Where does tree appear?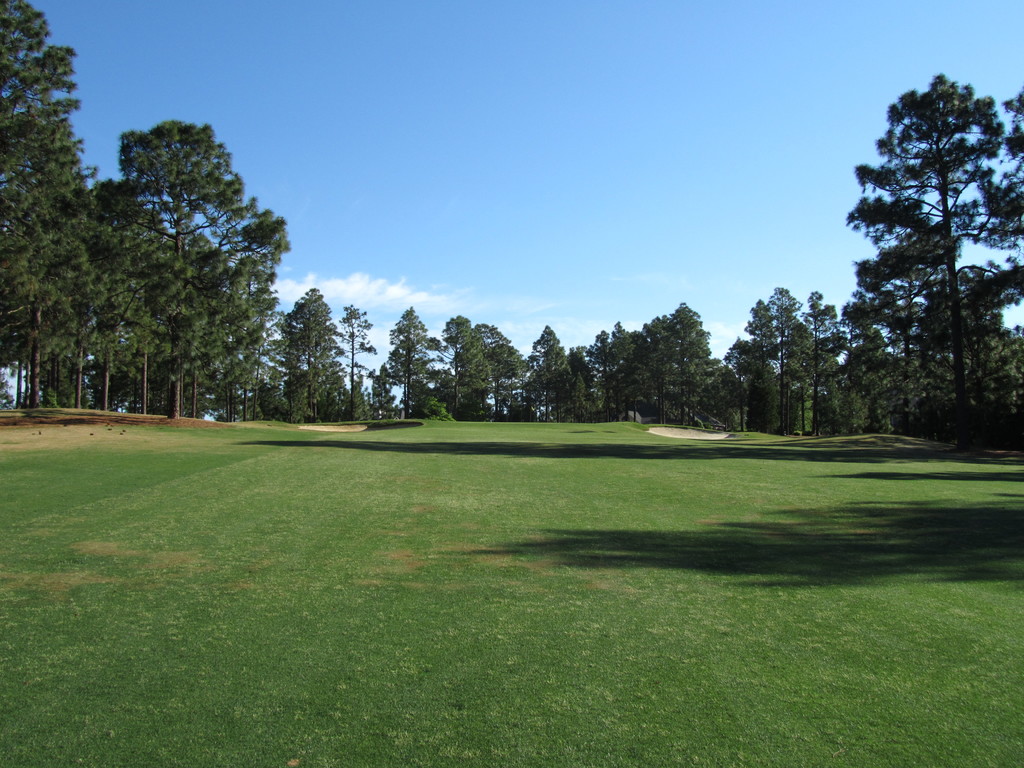
Appears at BBox(486, 340, 520, 420).
